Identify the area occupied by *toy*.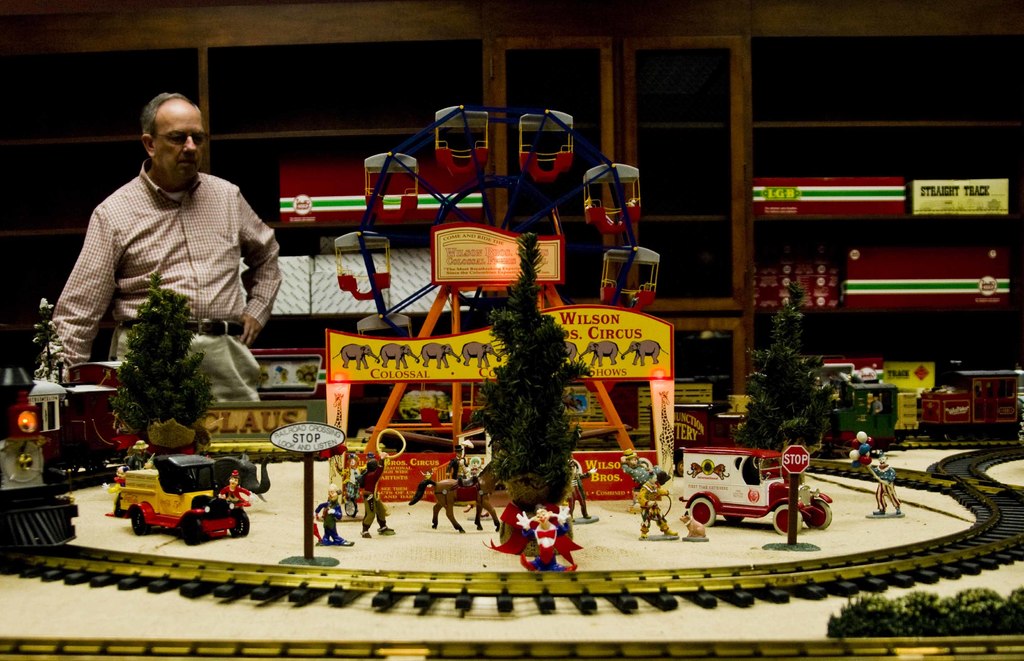
Area: x1=346, y1=433, x2=408, y2=536.
